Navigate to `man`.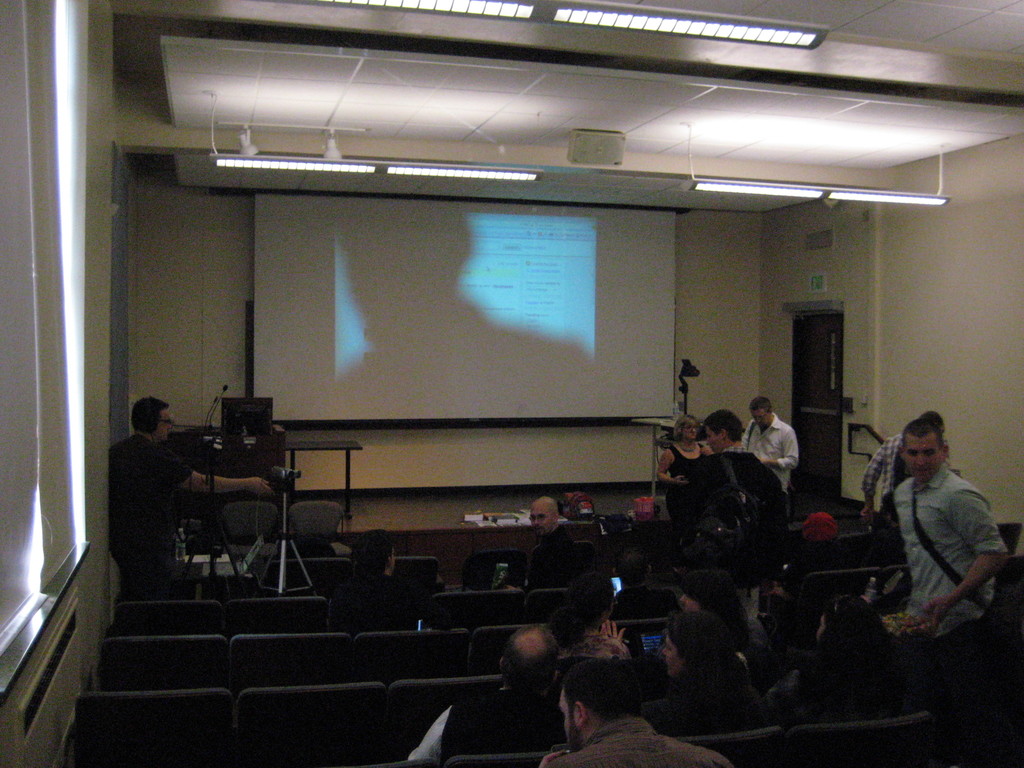
Navigation target: region(504, 496, 583, 595).
